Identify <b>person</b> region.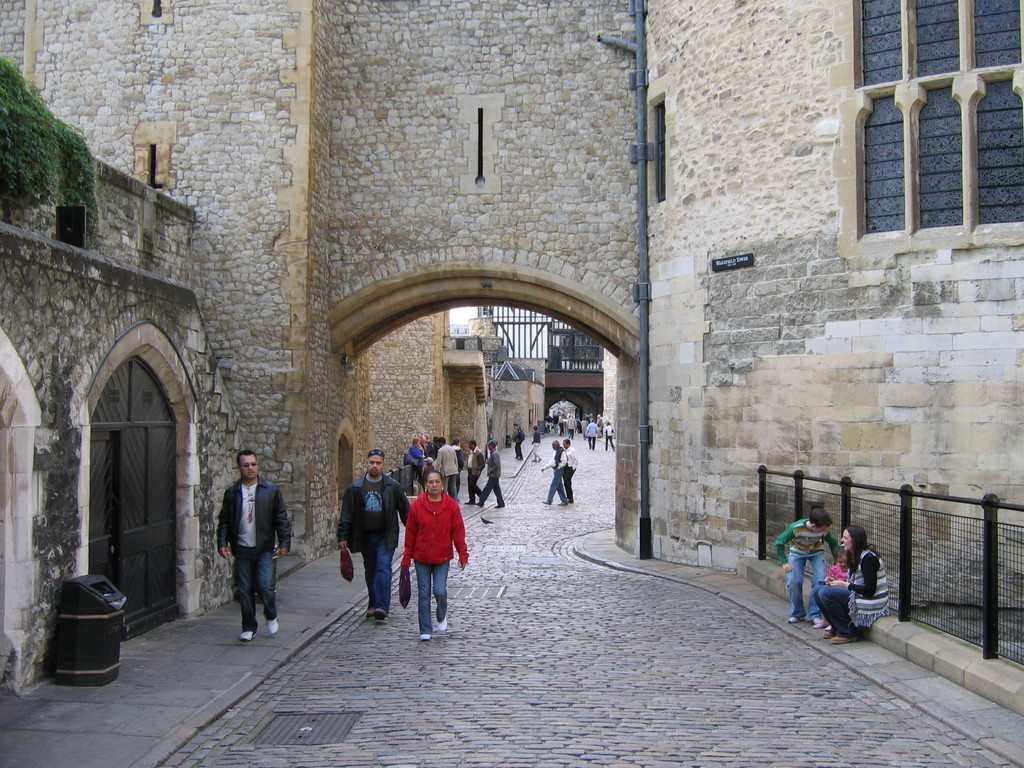
Region: {"left": 215, "top": 445, "right": 299, "bottom": 645}.
